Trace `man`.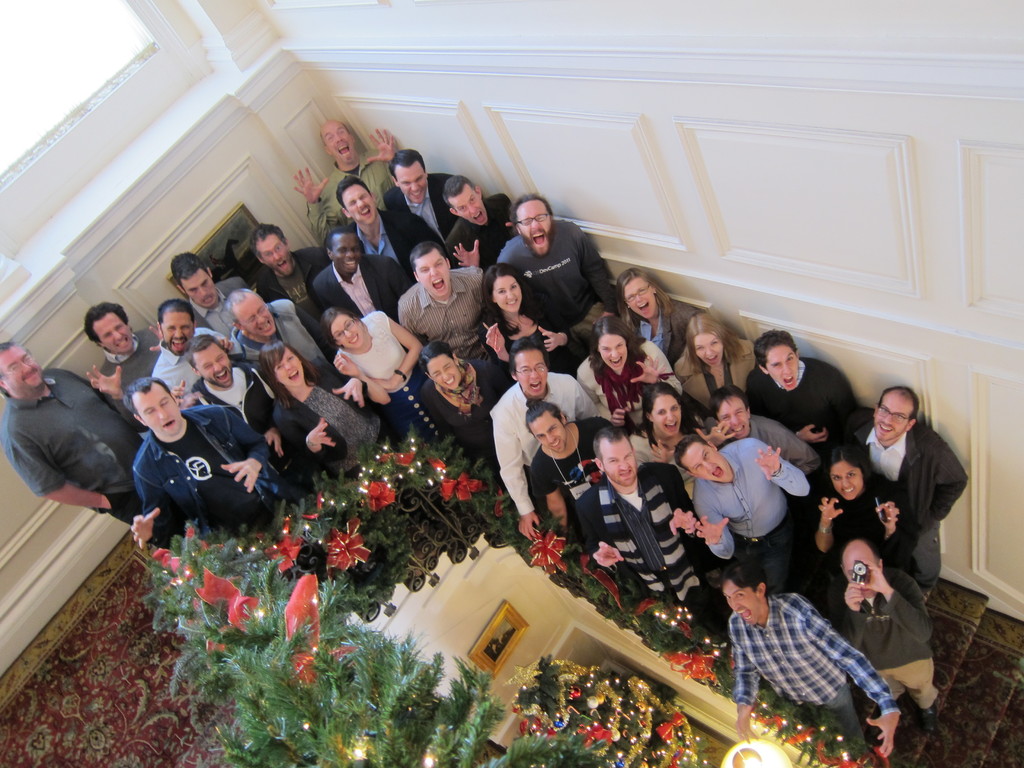
Traced to (left=227, top=287, right=332, bottom=390).
